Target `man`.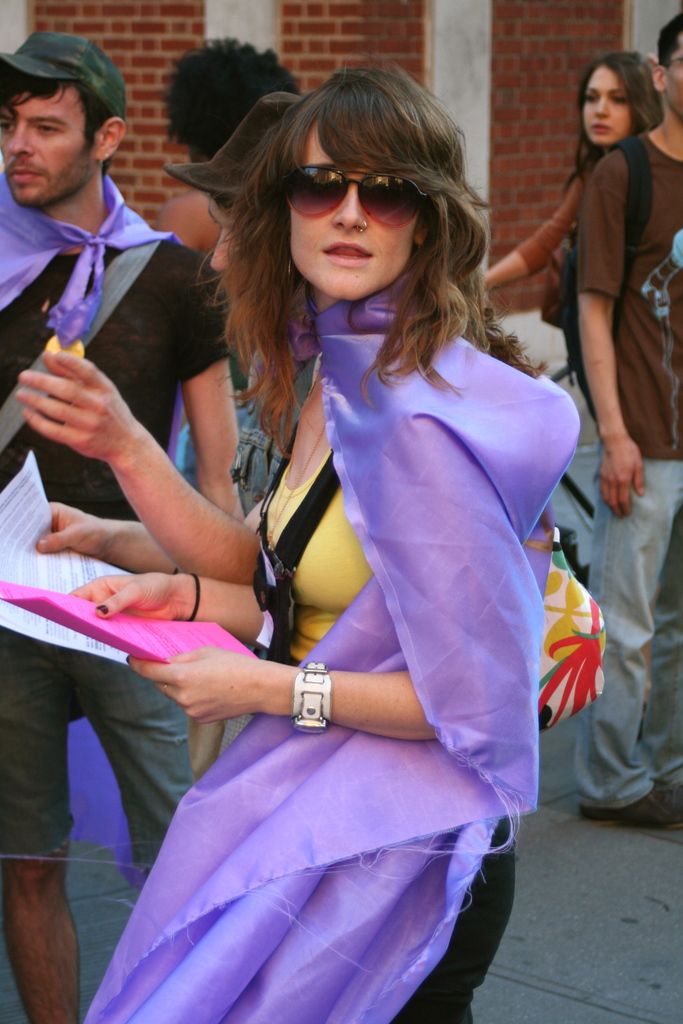
Target region: bbox=[152, 36, 308, 255].
